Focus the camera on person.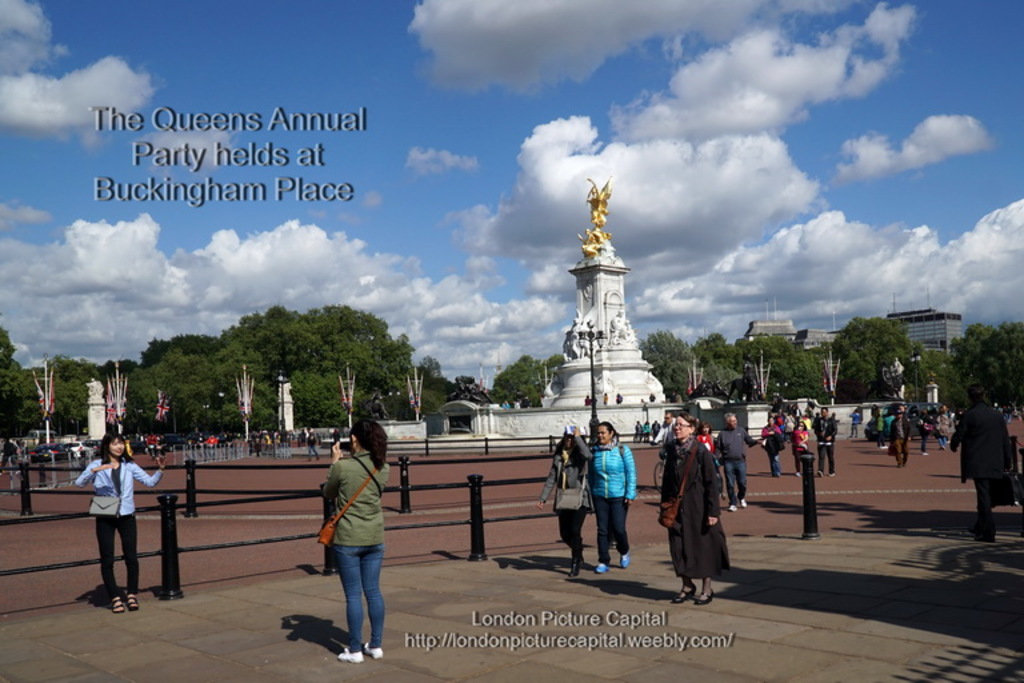
Focus region: (577,228,593,256).
